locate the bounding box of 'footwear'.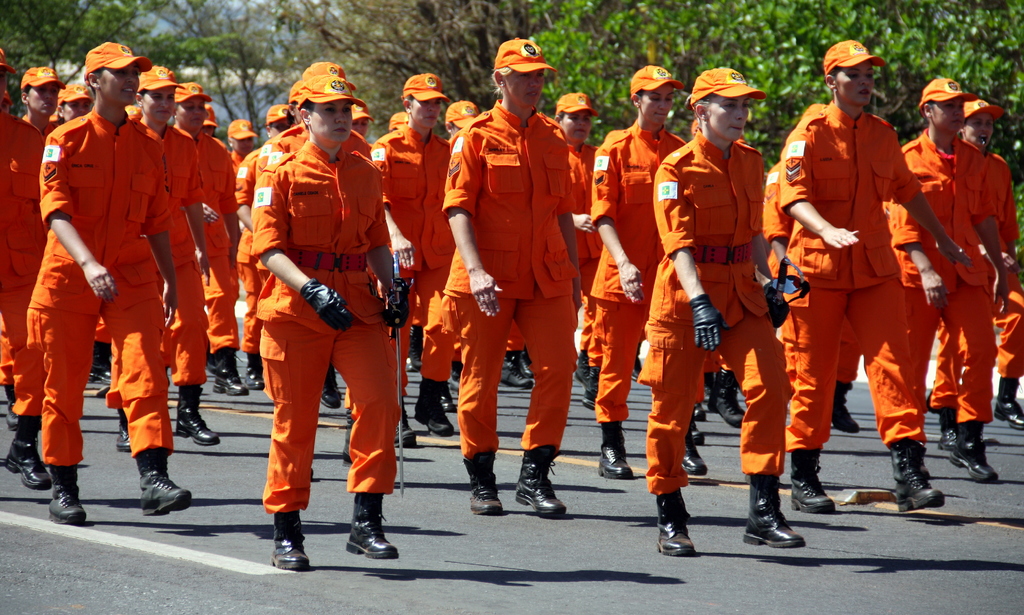
Bounding box: bbox=[749, 470, 799, 548].
